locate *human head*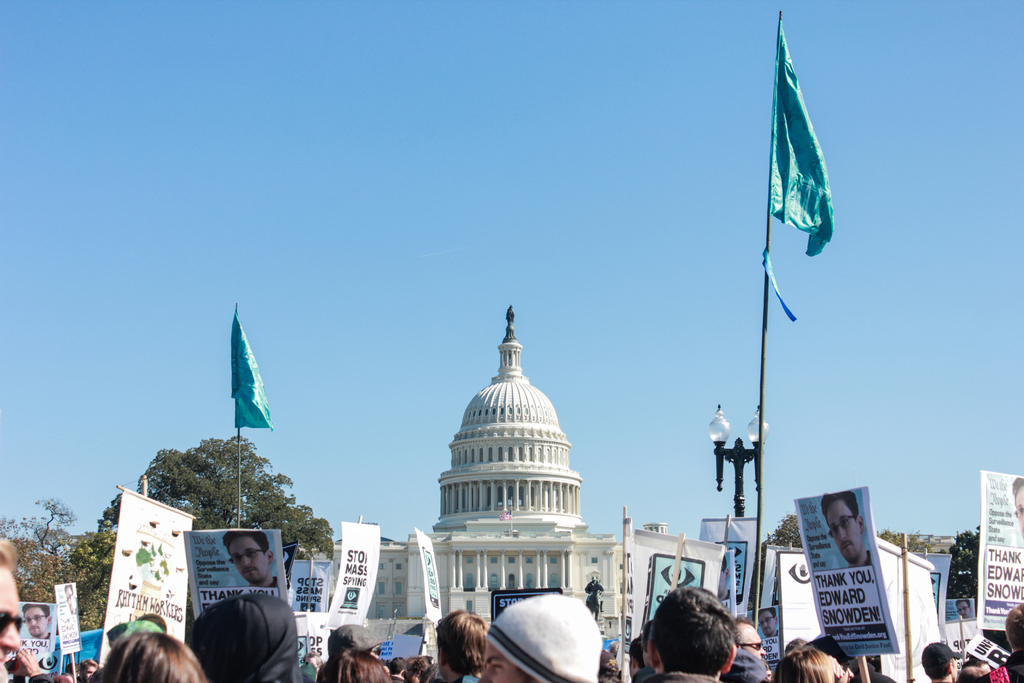
(430, 610, 487, 682)
